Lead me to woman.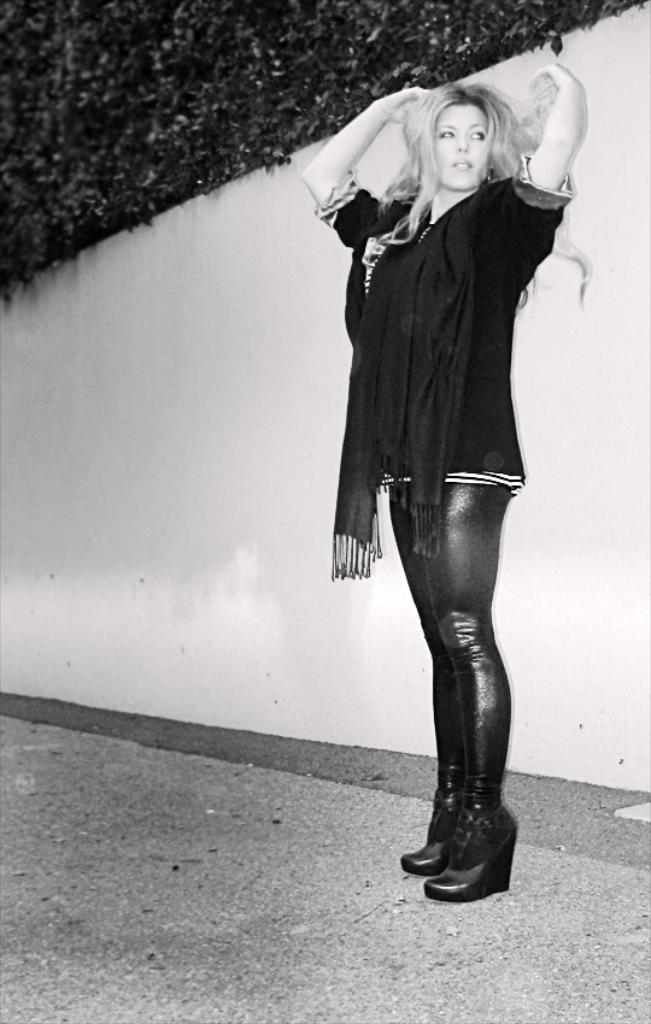
Lead to (299,53,581,872).
